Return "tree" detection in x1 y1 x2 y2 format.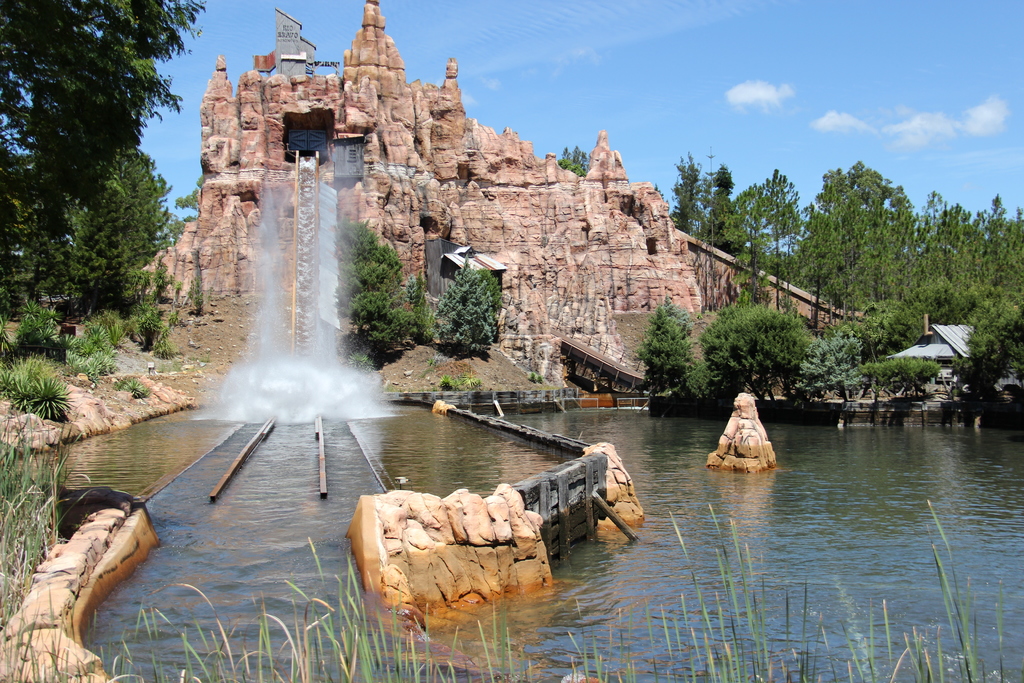
0 0 209 331.
